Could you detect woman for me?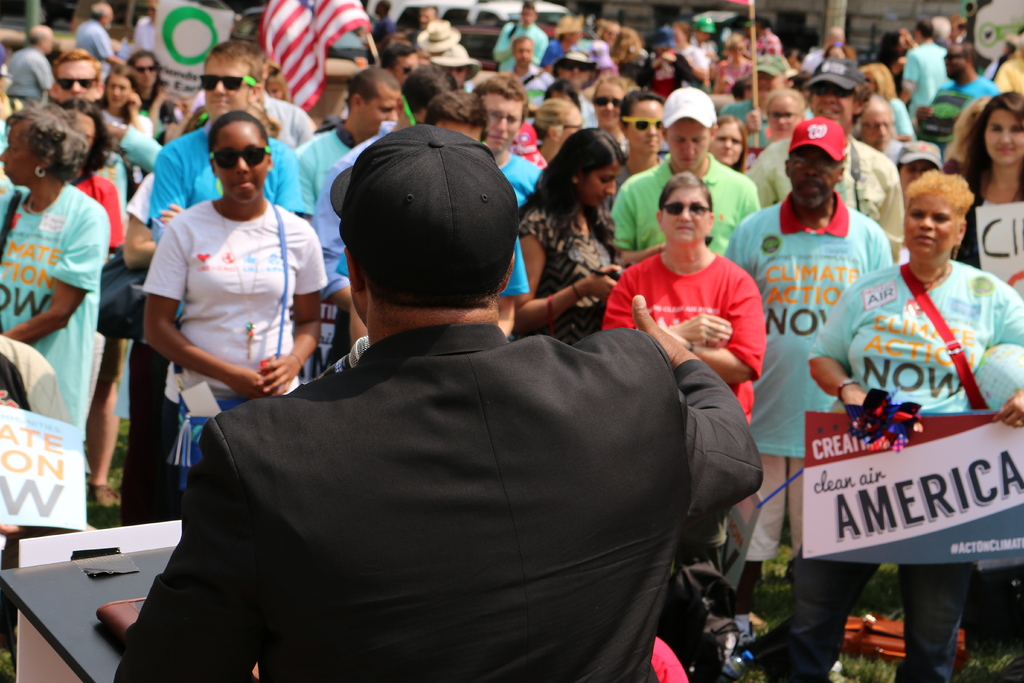
Detection result: crop(0, 104, 111, 437).
